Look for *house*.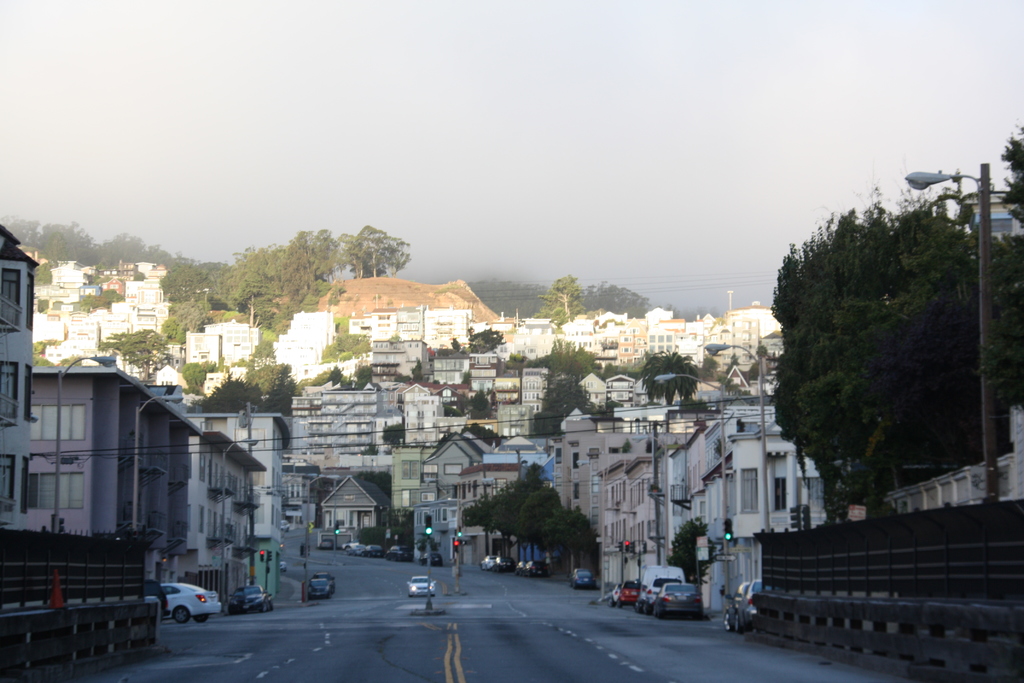
Found: bbox=[522, 315, 559, 334].
